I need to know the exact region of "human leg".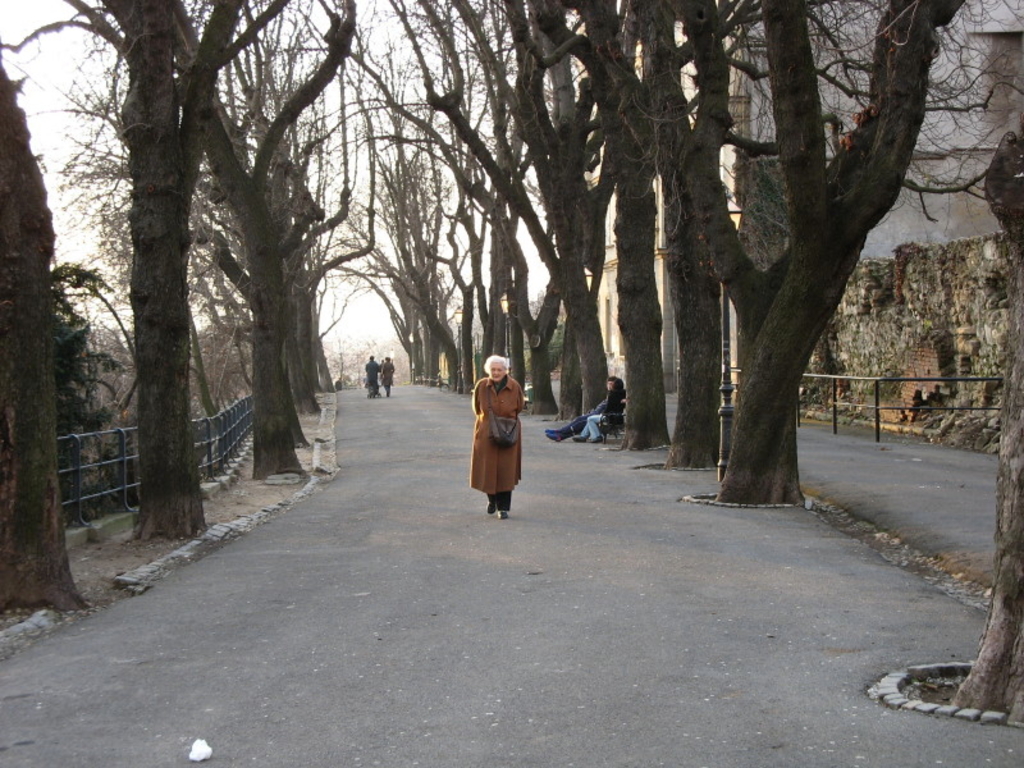
Region: bbox=(481, 490, 513, 520).
